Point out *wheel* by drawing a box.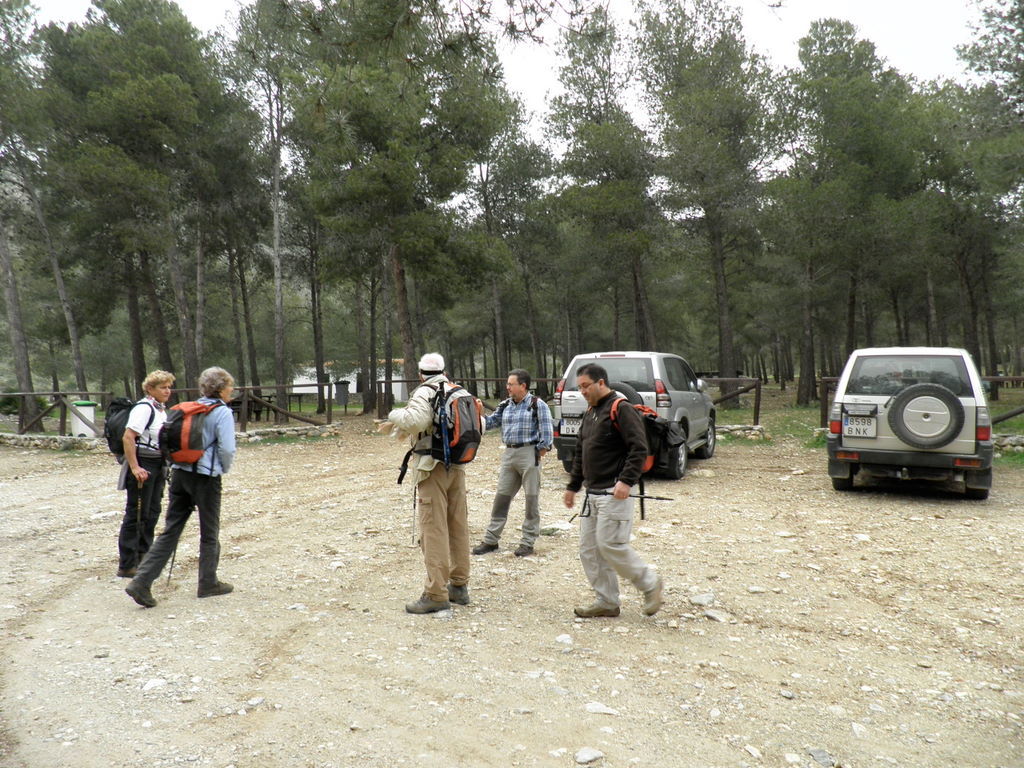
831,459,851,494.
